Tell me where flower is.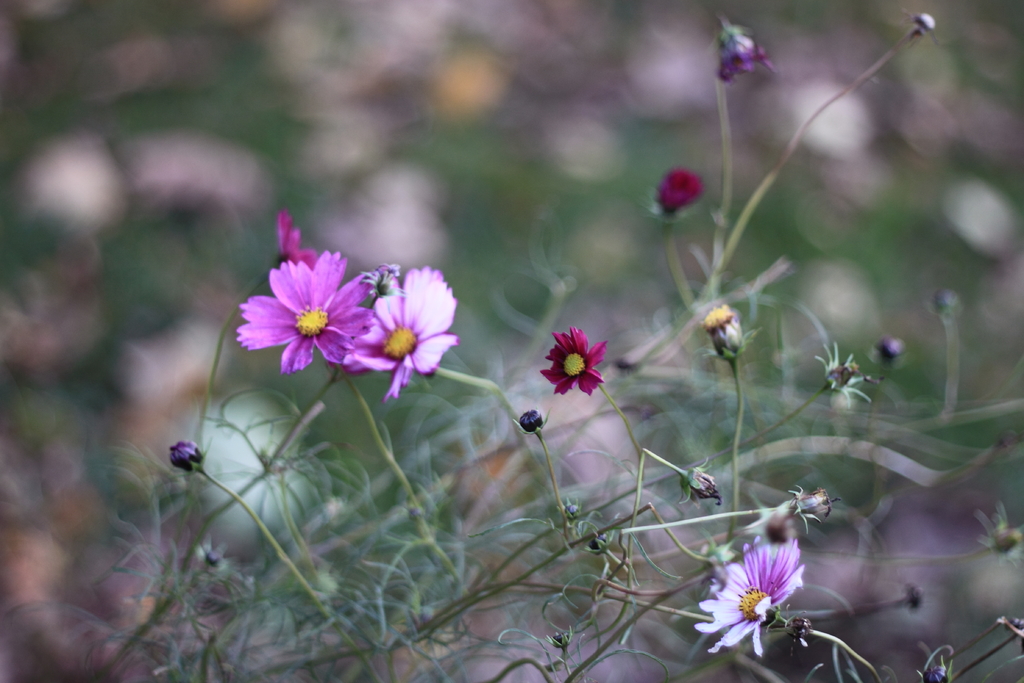
flower is at (x1=232, y1=252, x2=376, y2=378).
